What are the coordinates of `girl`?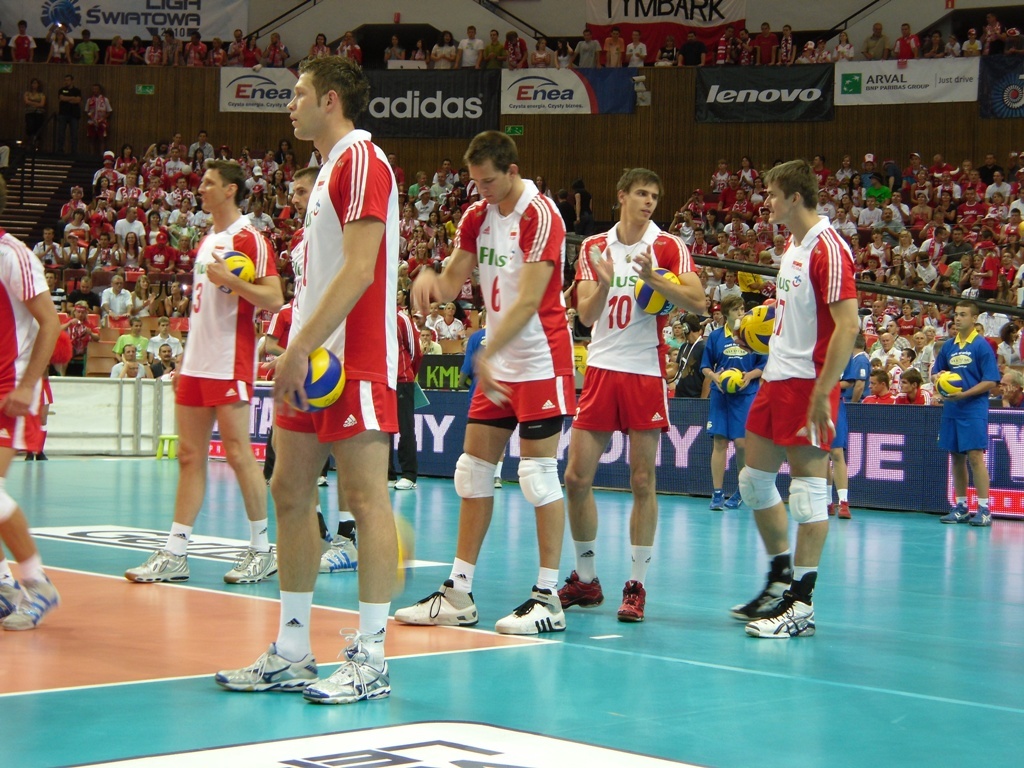
left=834, top=193, right=860, bottom=224.
